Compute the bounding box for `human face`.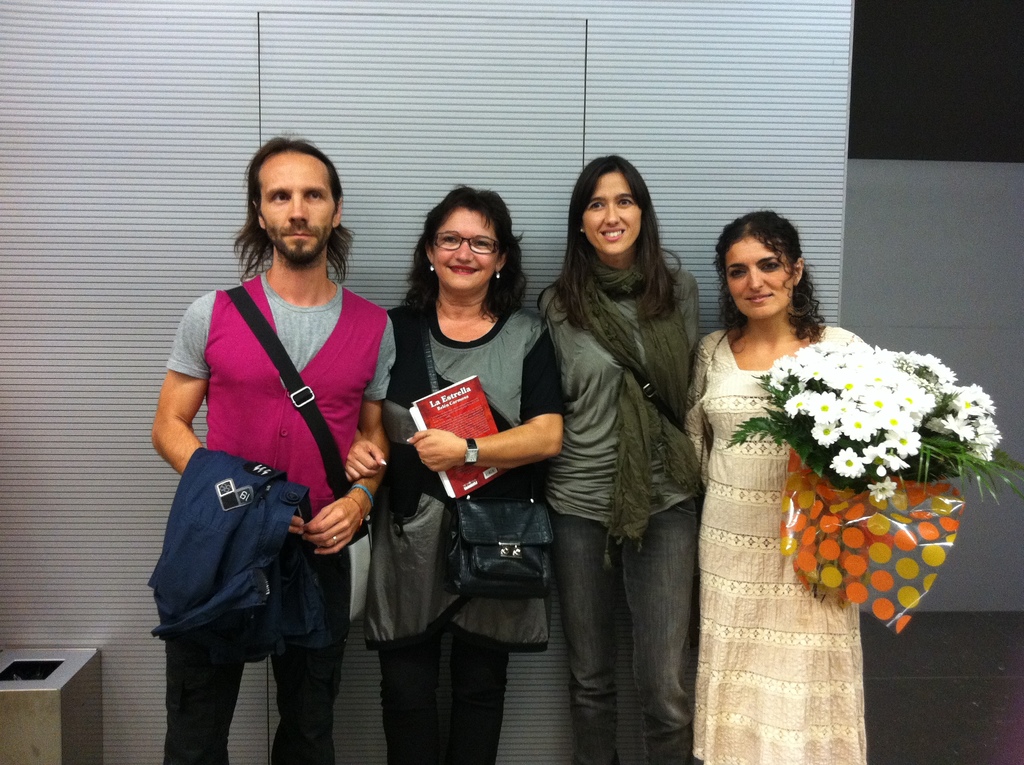
bbox(579, 175, 643, 256).
